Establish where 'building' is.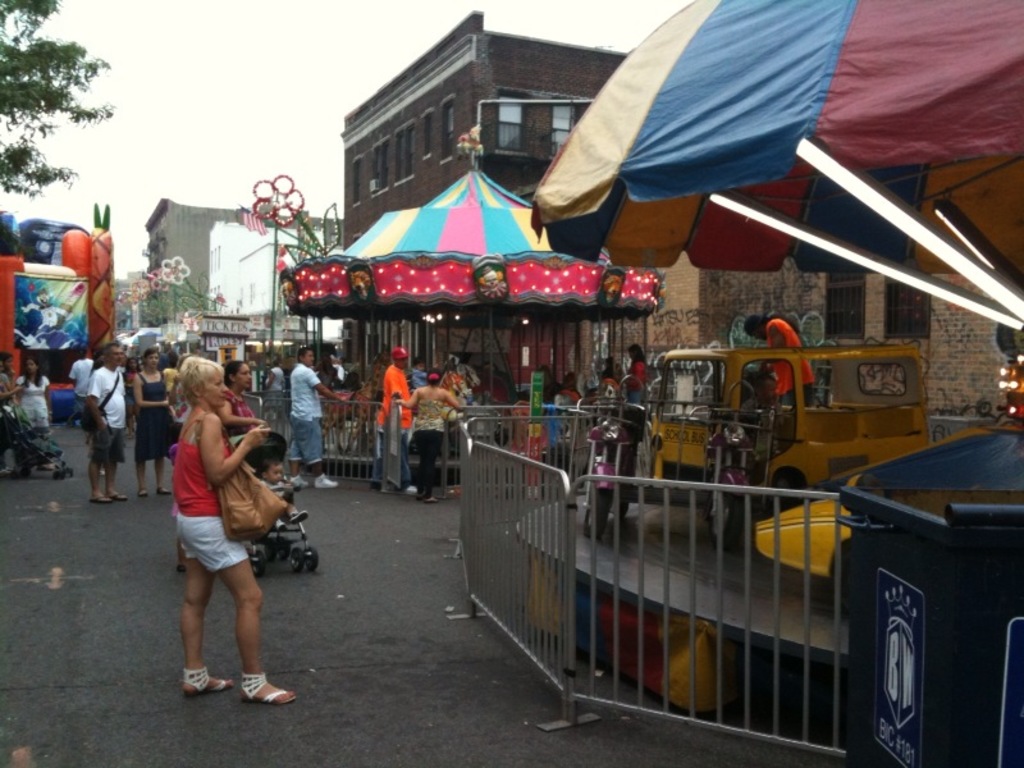
Established at (339, 9, 628, 410).
